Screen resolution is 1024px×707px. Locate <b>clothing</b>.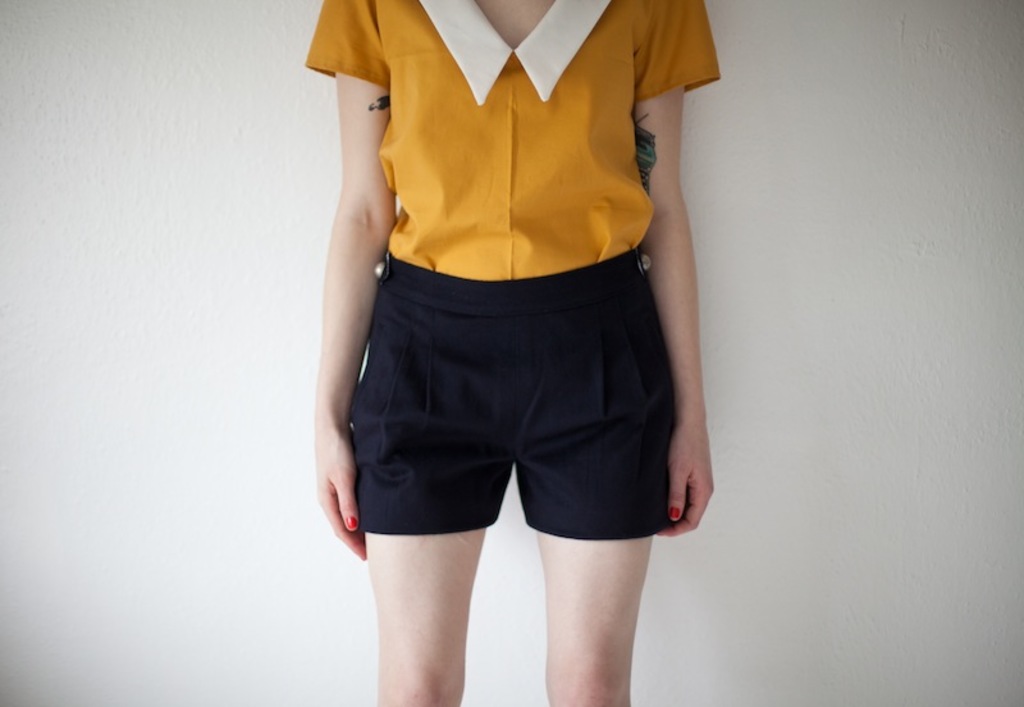
347:250:685:534.
